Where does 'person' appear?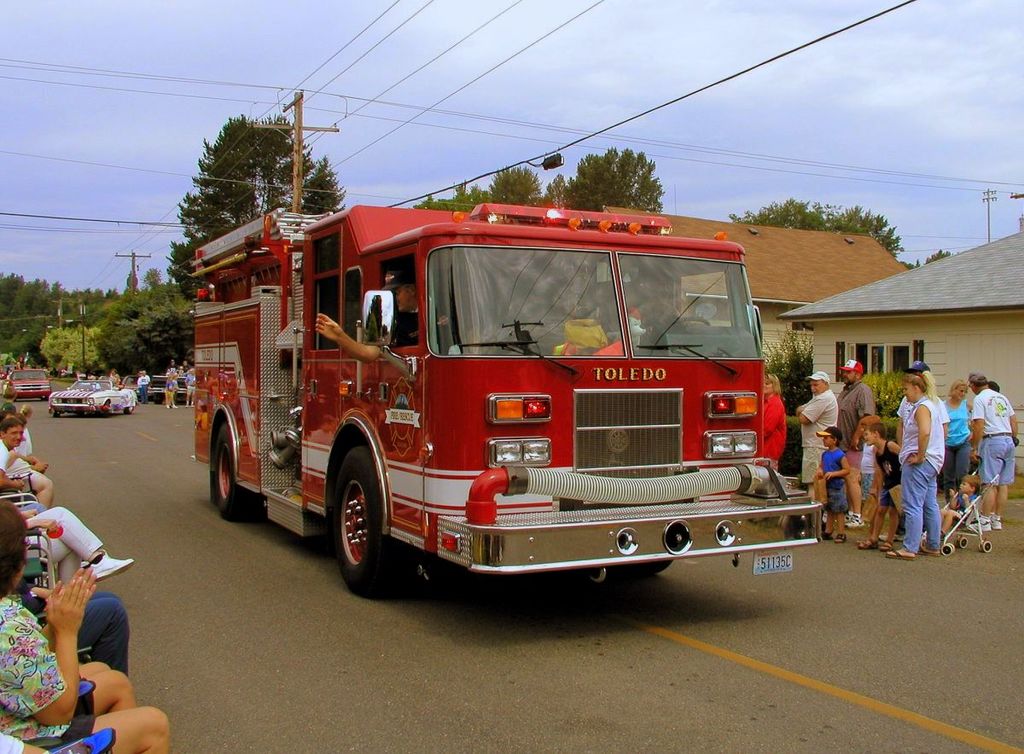
Appears at bbox=[83, 373, 95, 387].
